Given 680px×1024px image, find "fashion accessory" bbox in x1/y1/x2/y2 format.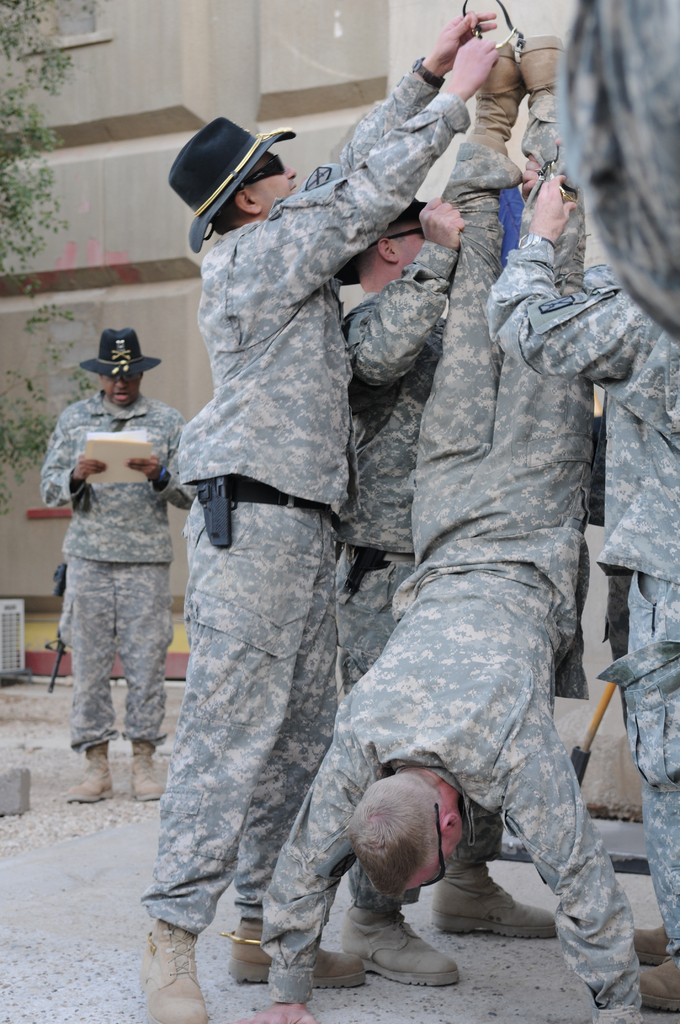
131/745/161/806.
